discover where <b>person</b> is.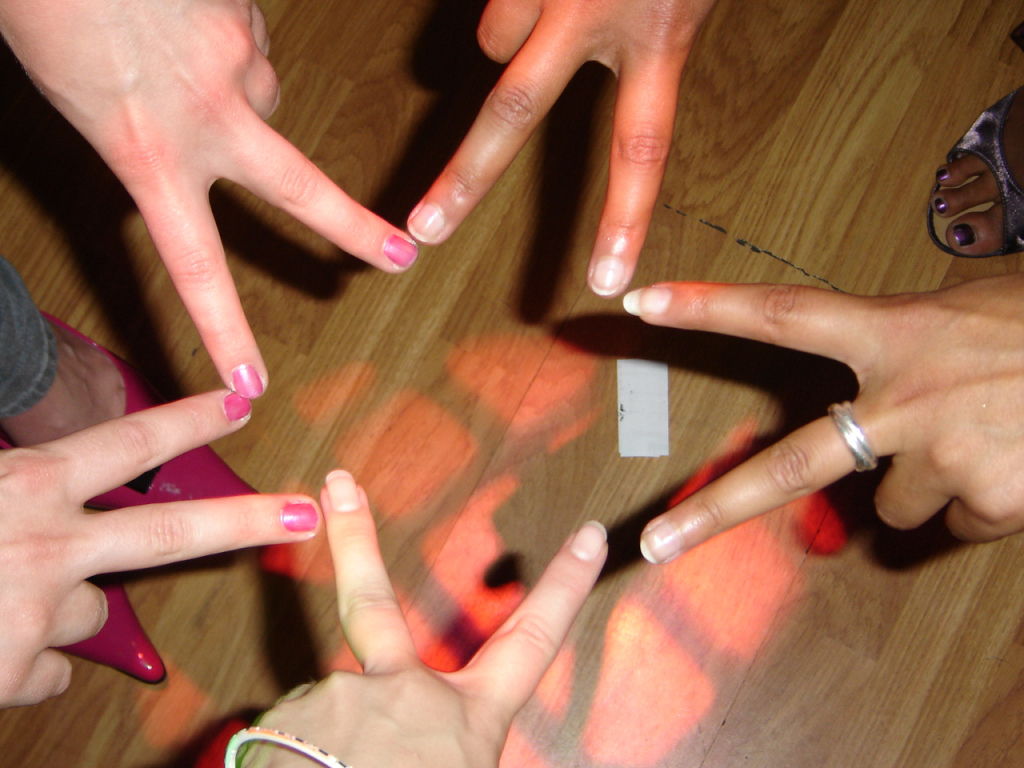
Discovered at box=[39, 0, 983, 705].
